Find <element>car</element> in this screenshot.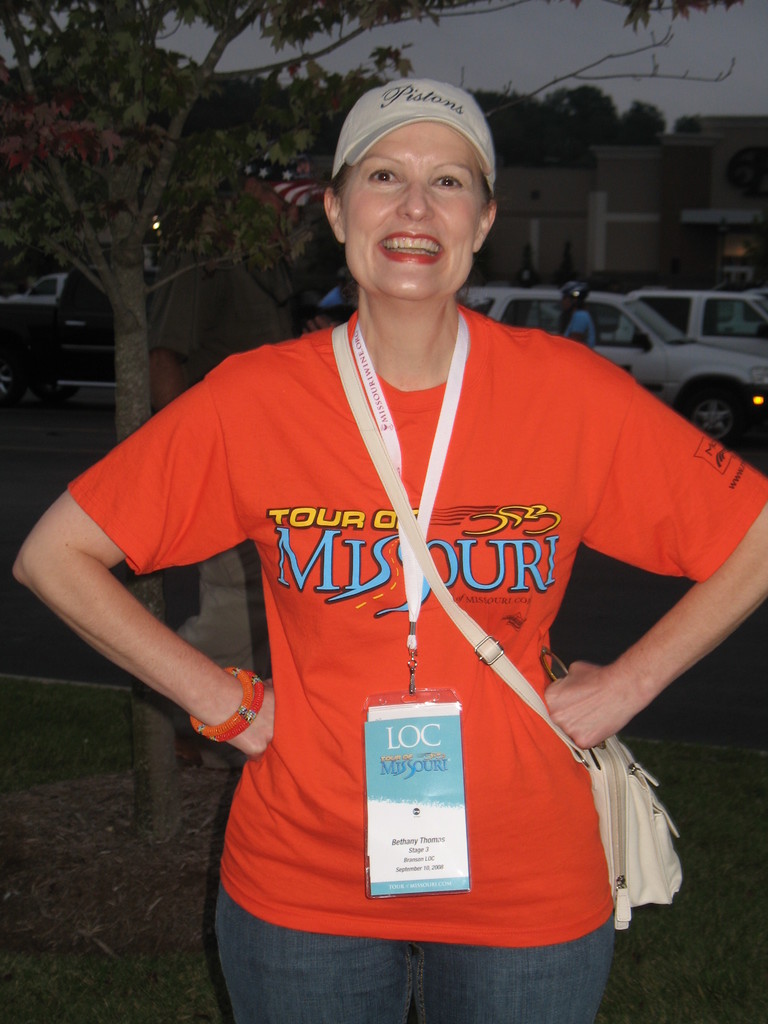
The bounding box for <element>car</element> is x1=0, y1=270, x2=164, y2=406.
